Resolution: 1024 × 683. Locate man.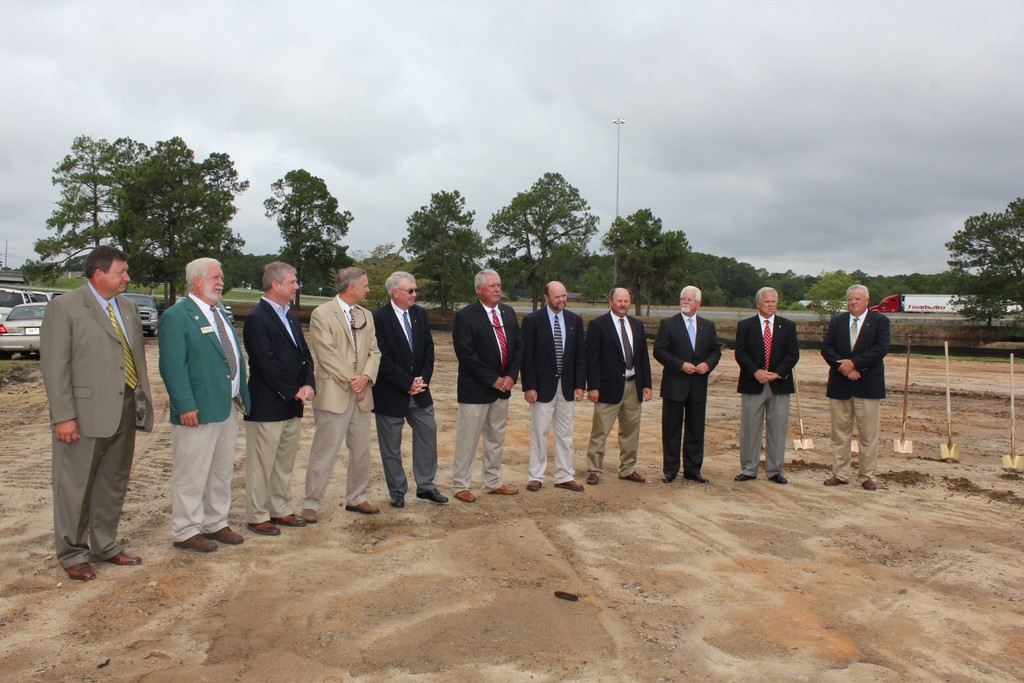
bbox(159, 257, 252, 552).
